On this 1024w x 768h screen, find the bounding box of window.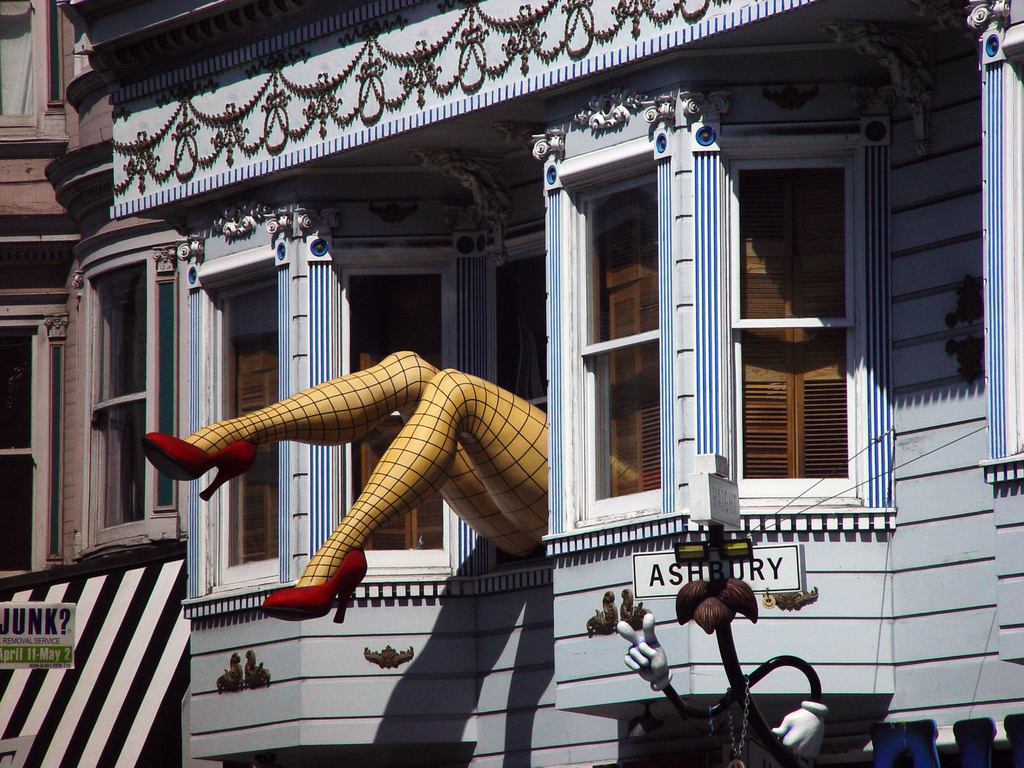
Bounding box: region(0, 0, 35, 115).
